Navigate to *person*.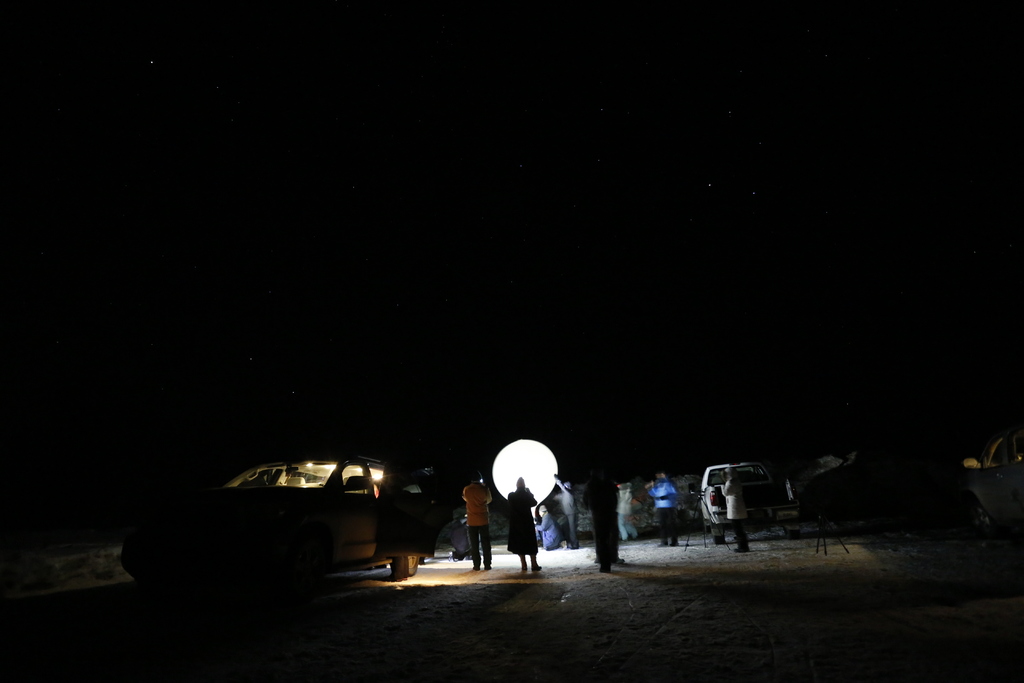
Navigation target: 646, 475, 680, 548.
